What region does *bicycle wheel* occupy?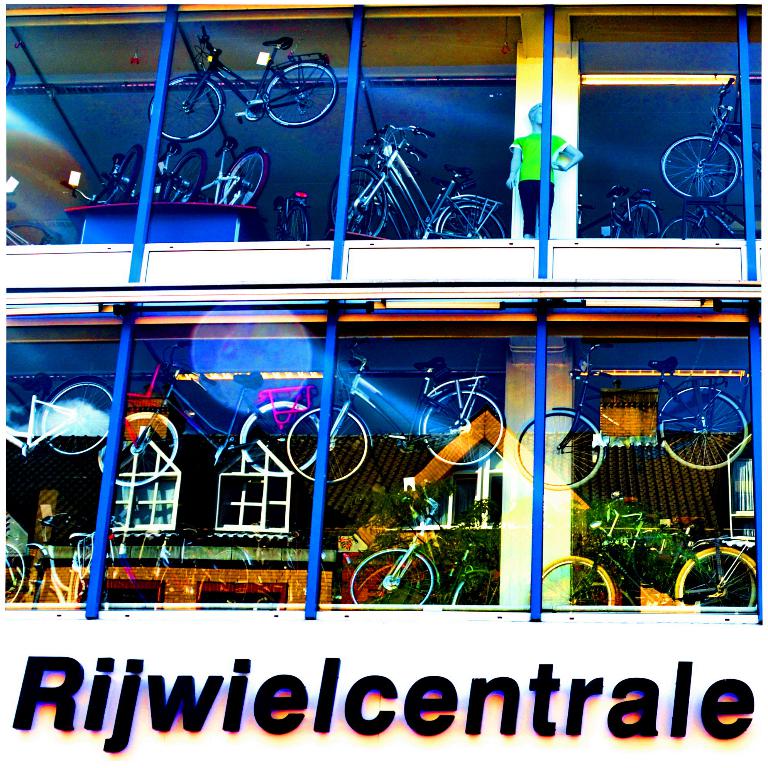
bbox=[615, 210, 665, 239].
